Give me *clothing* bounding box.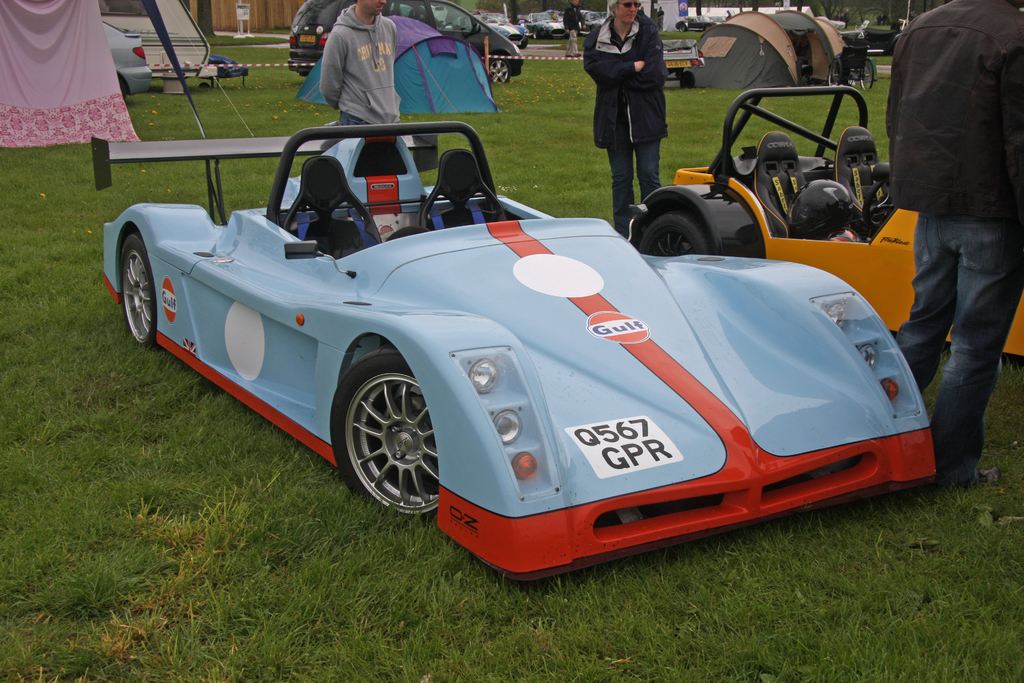
562/0/583/63.
